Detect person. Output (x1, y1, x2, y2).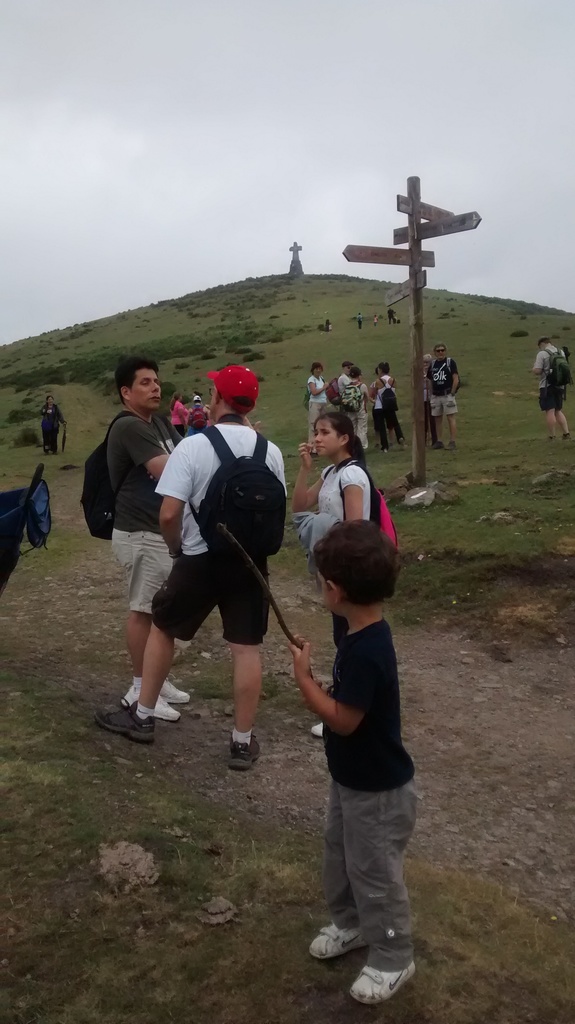
(289, 517, 417, 1004).
